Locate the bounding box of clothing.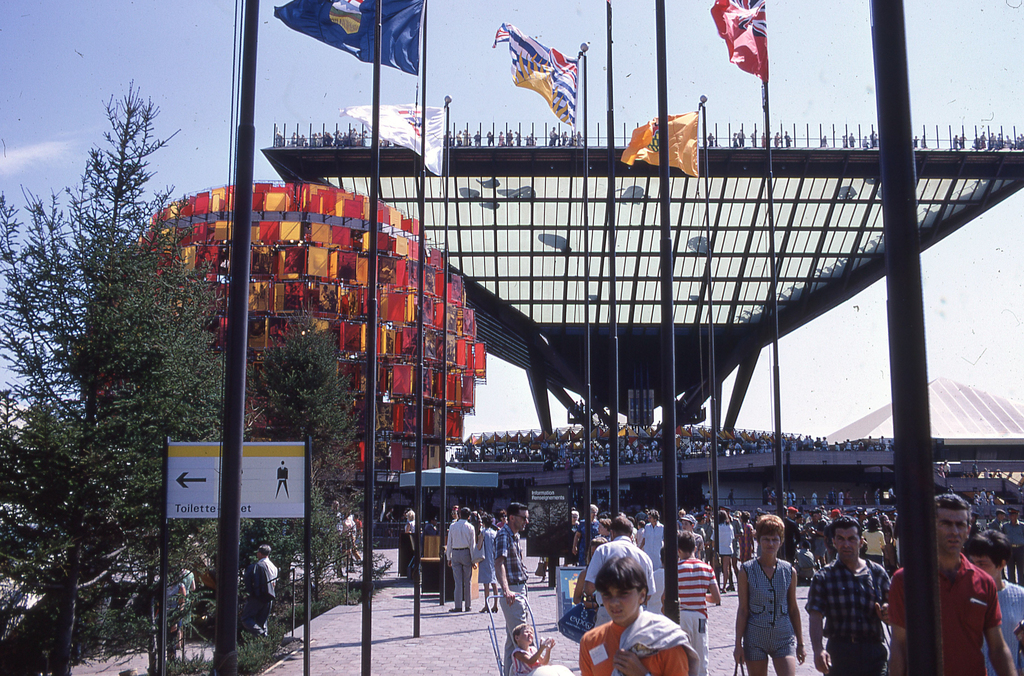
Bounding box: region(737, 553, 802, 668).
